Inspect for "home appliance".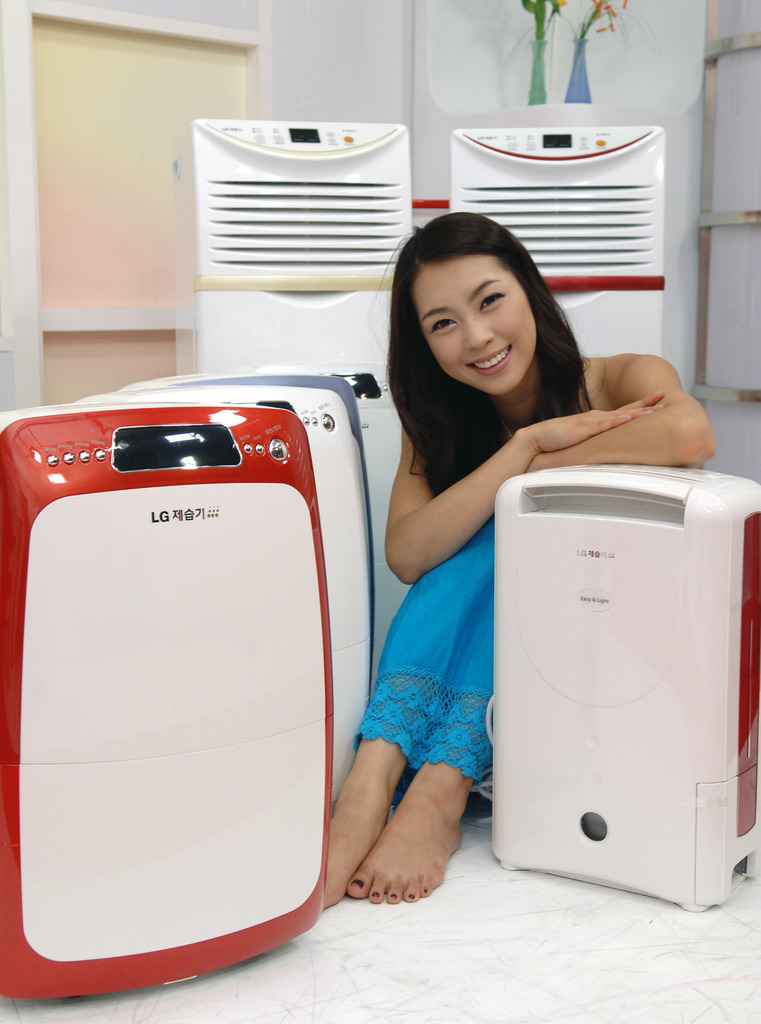
Inspection: box=[448, 125, 664, 364].
